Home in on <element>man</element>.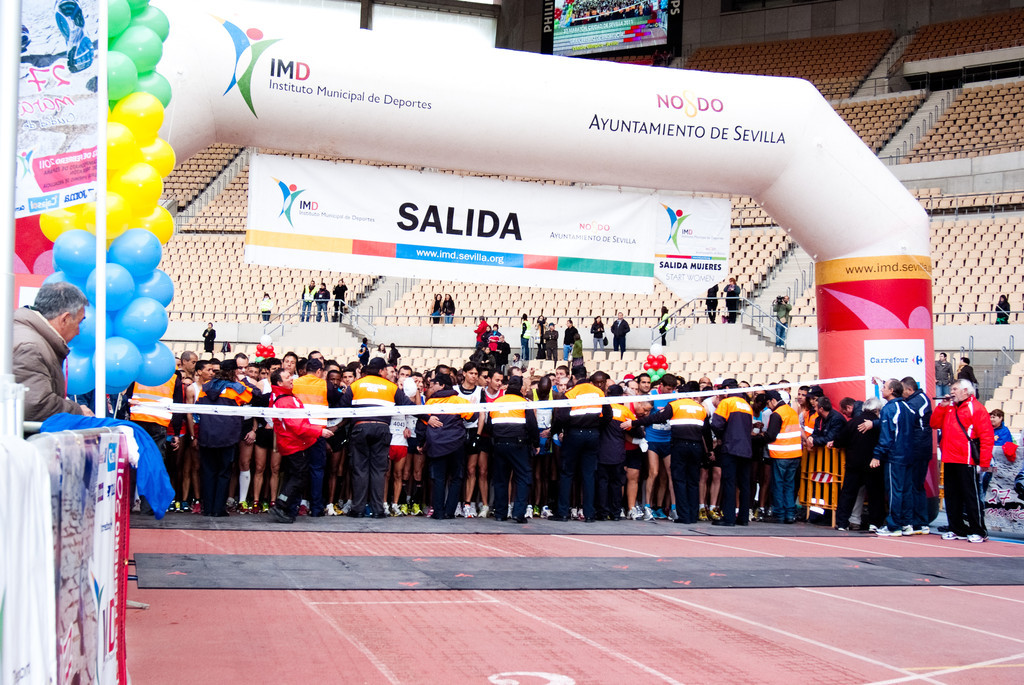
Homed in at region(7, 279, 96, 428).
